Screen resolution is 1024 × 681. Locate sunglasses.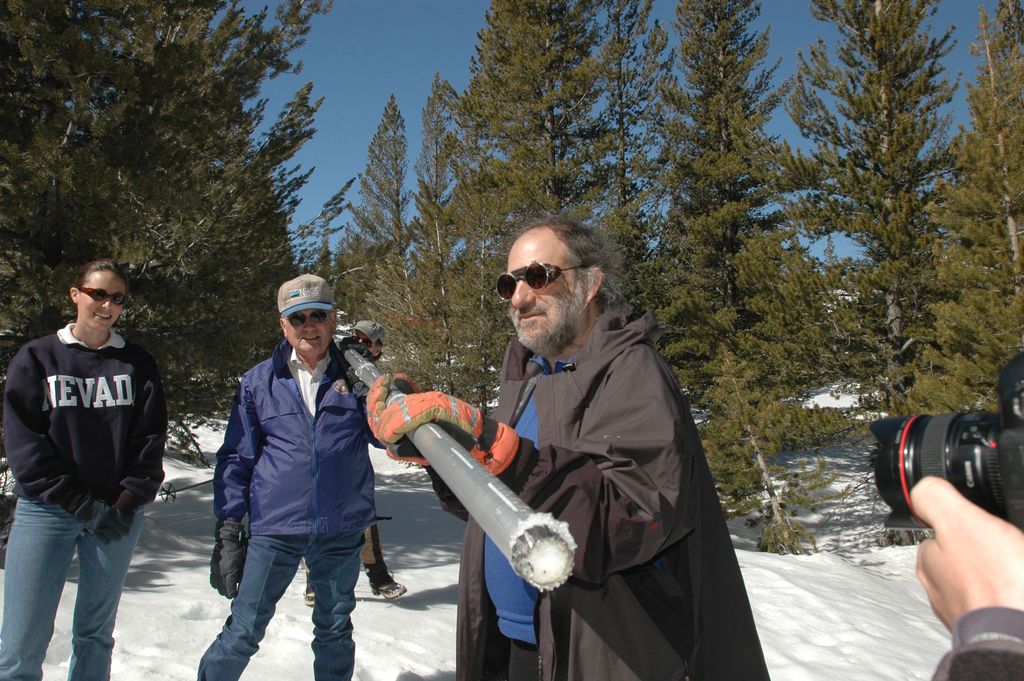
l=495, t=260, r=590, b=301.
